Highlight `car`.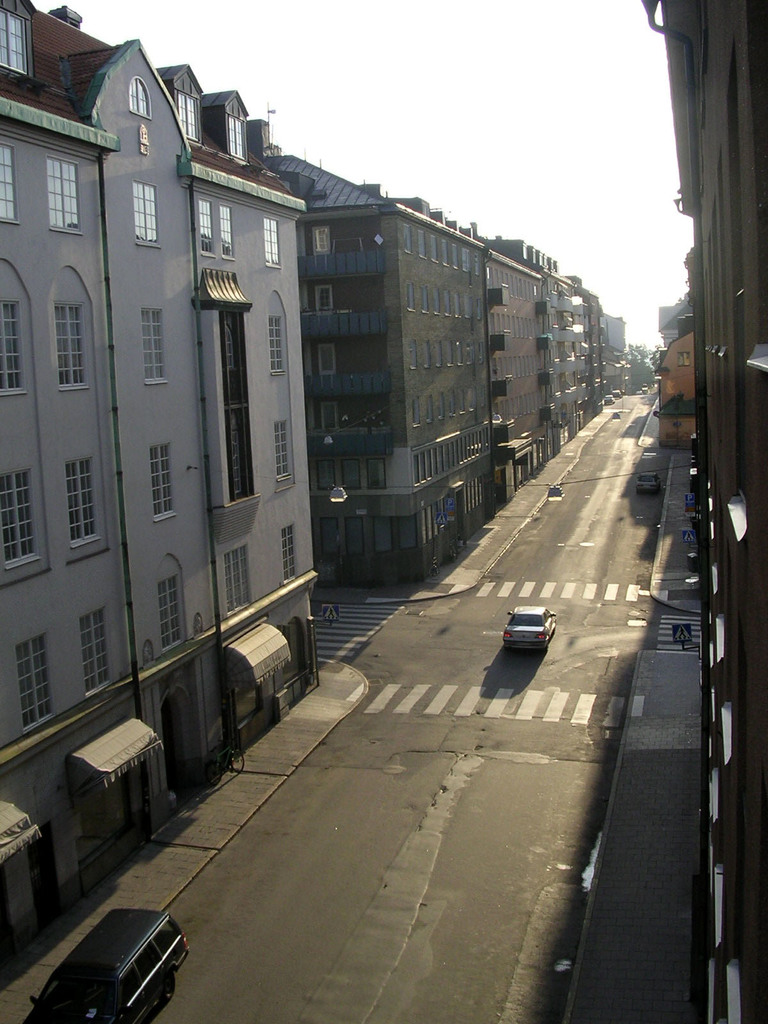
Highlighted region: {"left": 636, "top": 471, "right": 660, "bottom": 497}.
